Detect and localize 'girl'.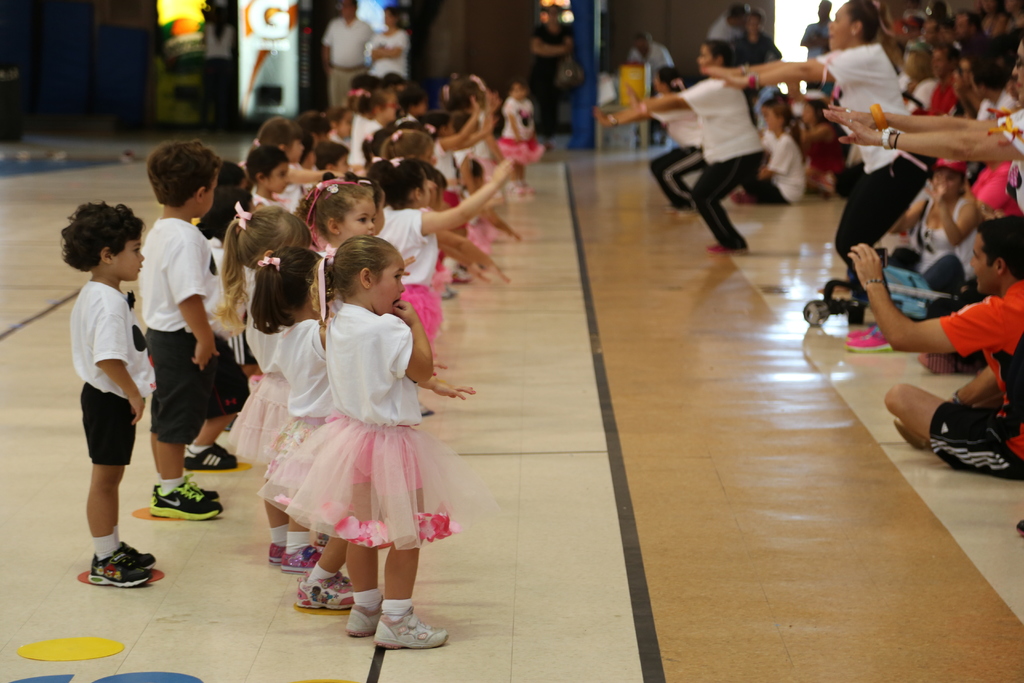
Localized at 272:240:457:648.
